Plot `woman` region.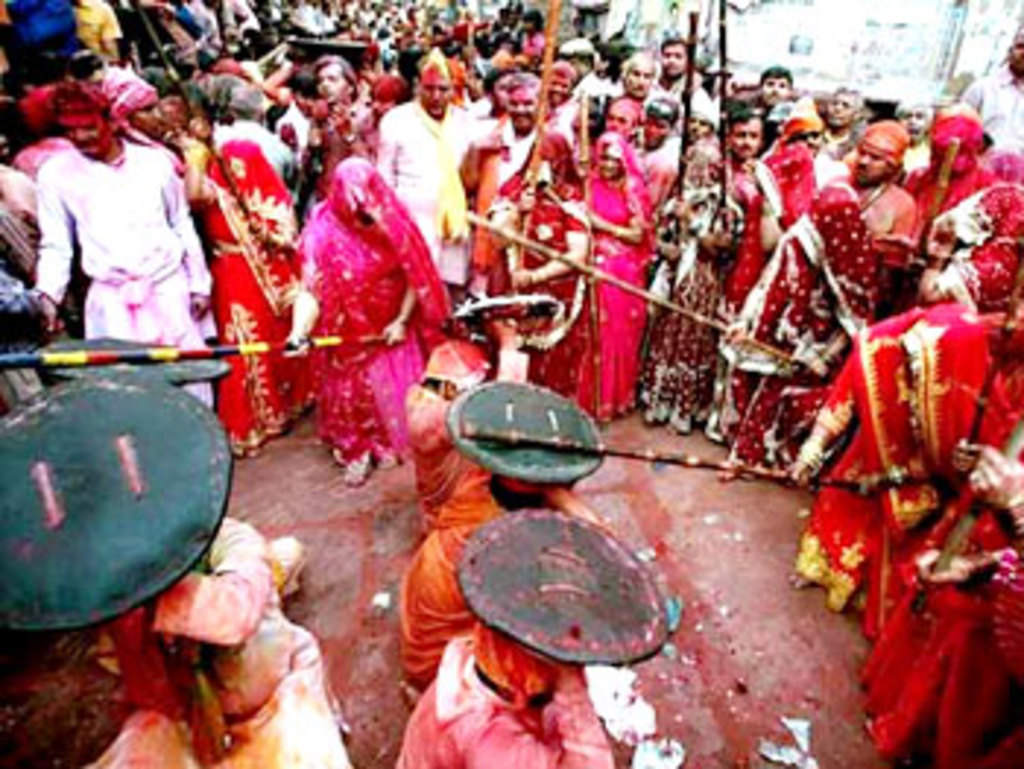
Plotted at 181:140:307:465.
